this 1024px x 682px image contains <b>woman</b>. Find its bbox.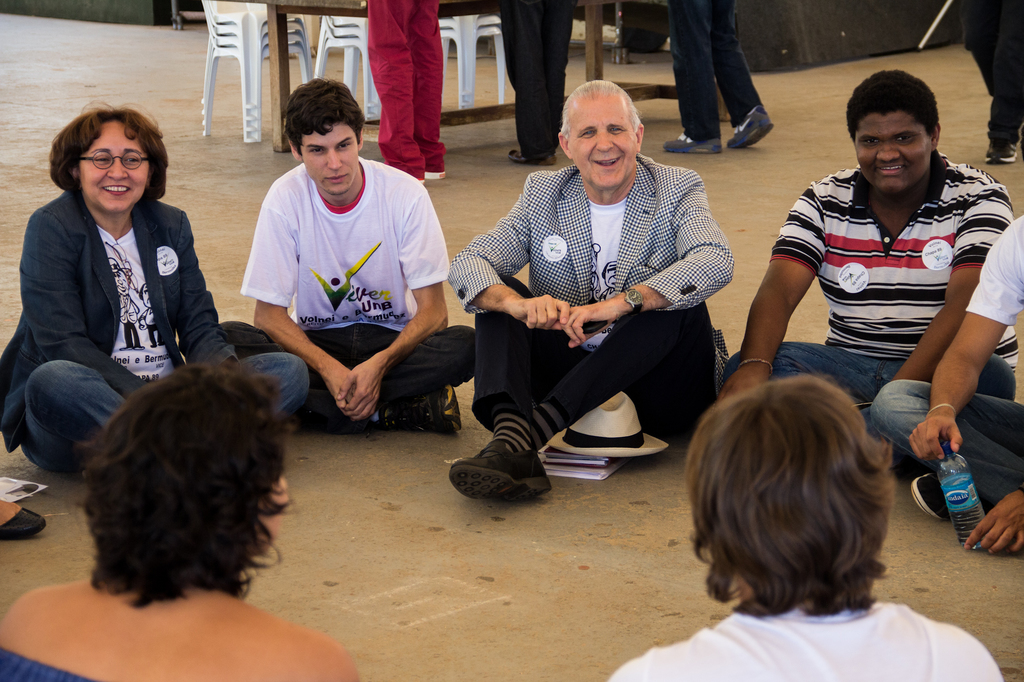
rect(0, 99, 304, 477).
